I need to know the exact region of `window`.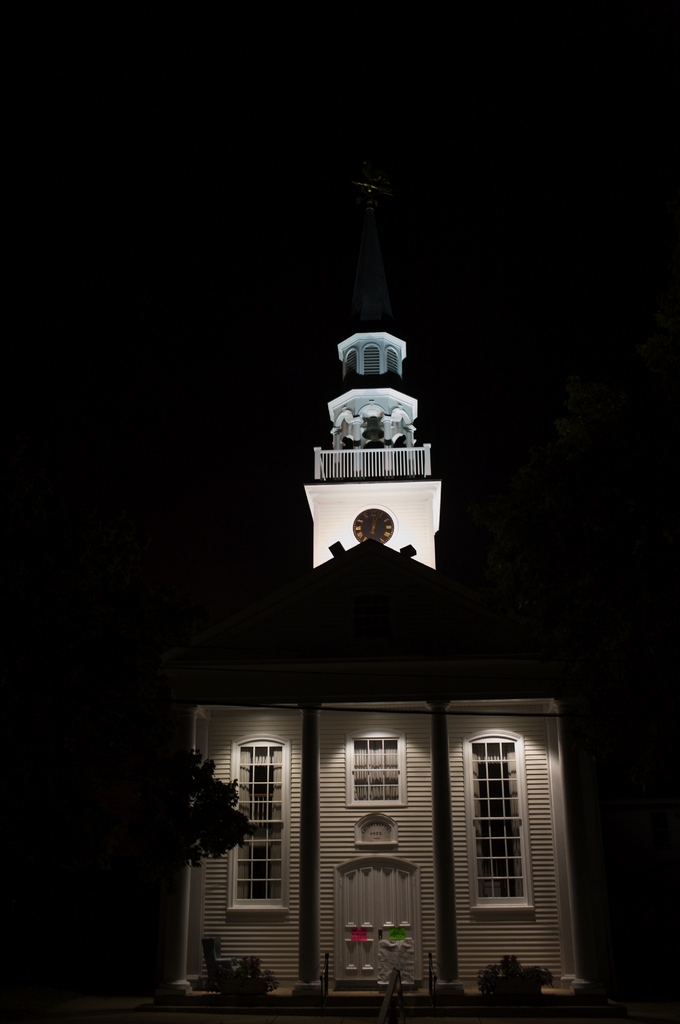
Region: (461, 725, 538, 911).
